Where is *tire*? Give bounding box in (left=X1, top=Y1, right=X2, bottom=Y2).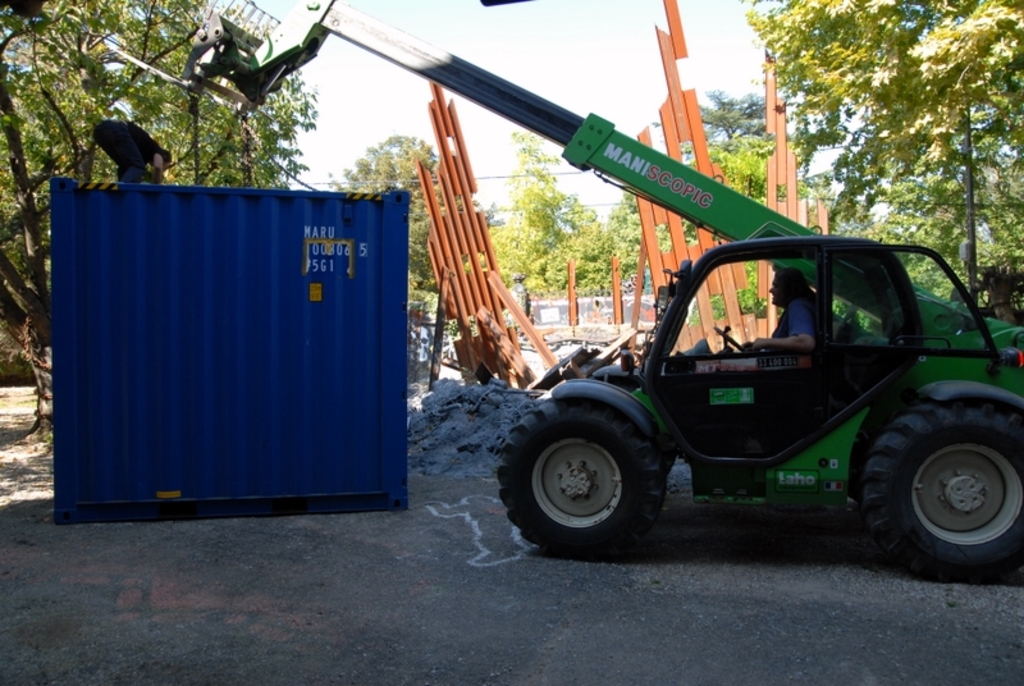
(left=500, top=399, right=669, bottom=554).
